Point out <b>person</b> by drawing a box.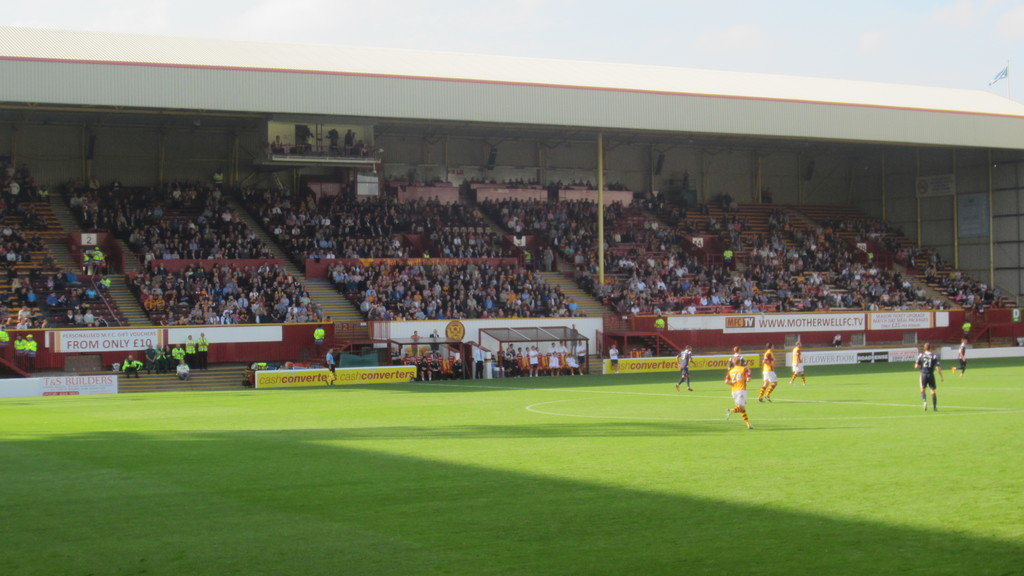
[674,344,698,391].
